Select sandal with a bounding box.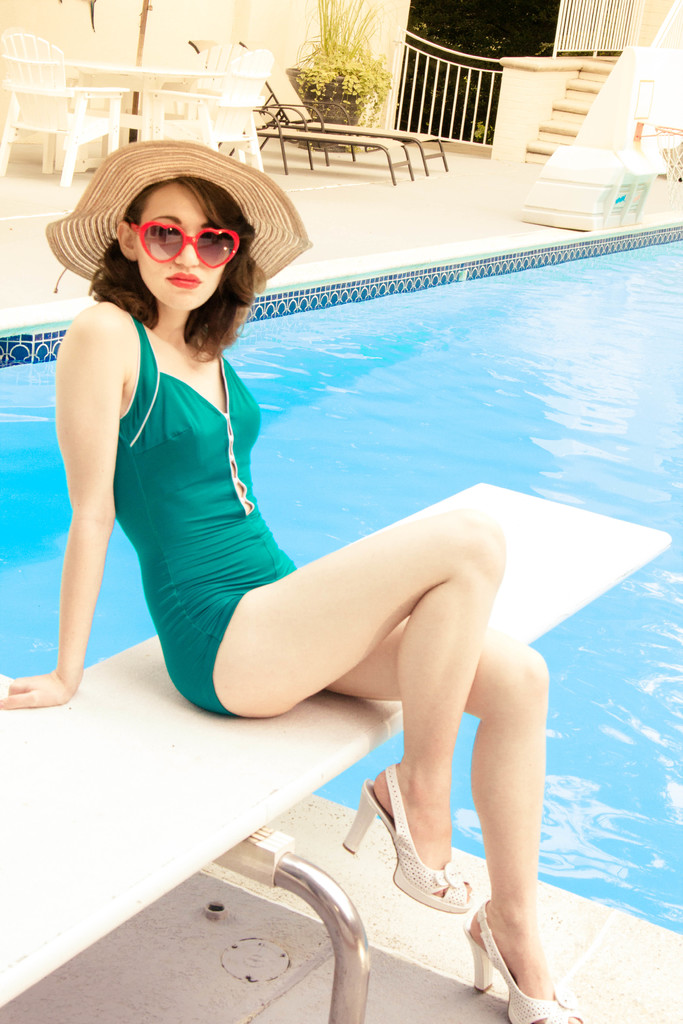
<box>458,898,597,1023</box>.
